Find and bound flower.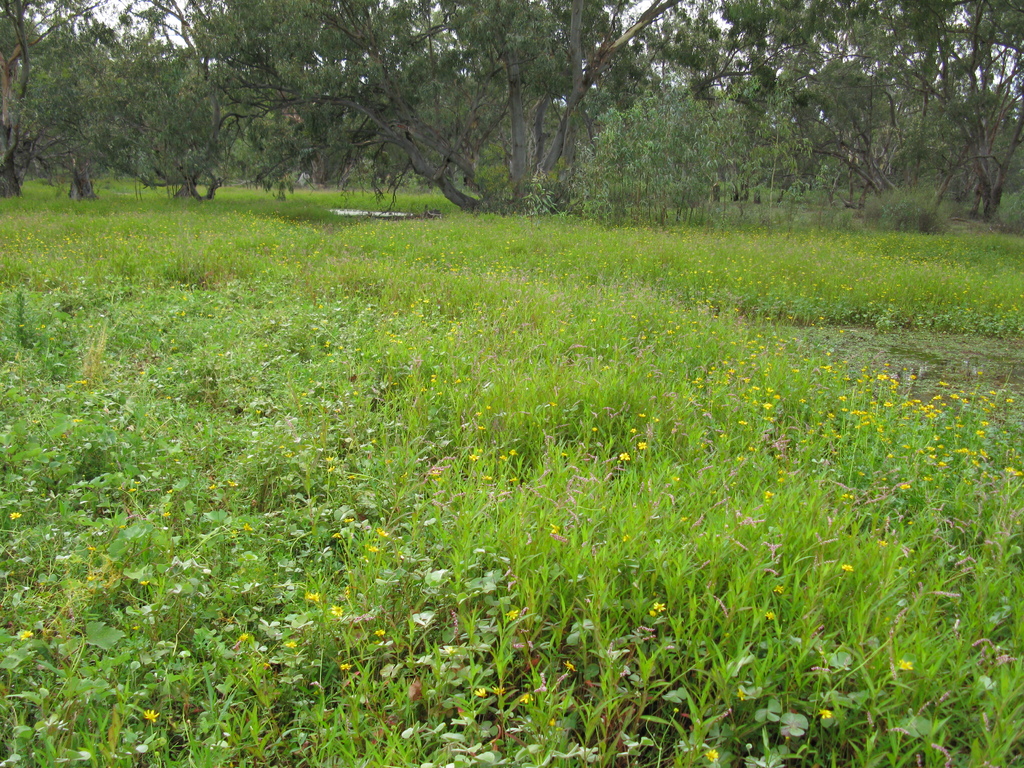
Bound: Rect(379, 531, 388, 538).
